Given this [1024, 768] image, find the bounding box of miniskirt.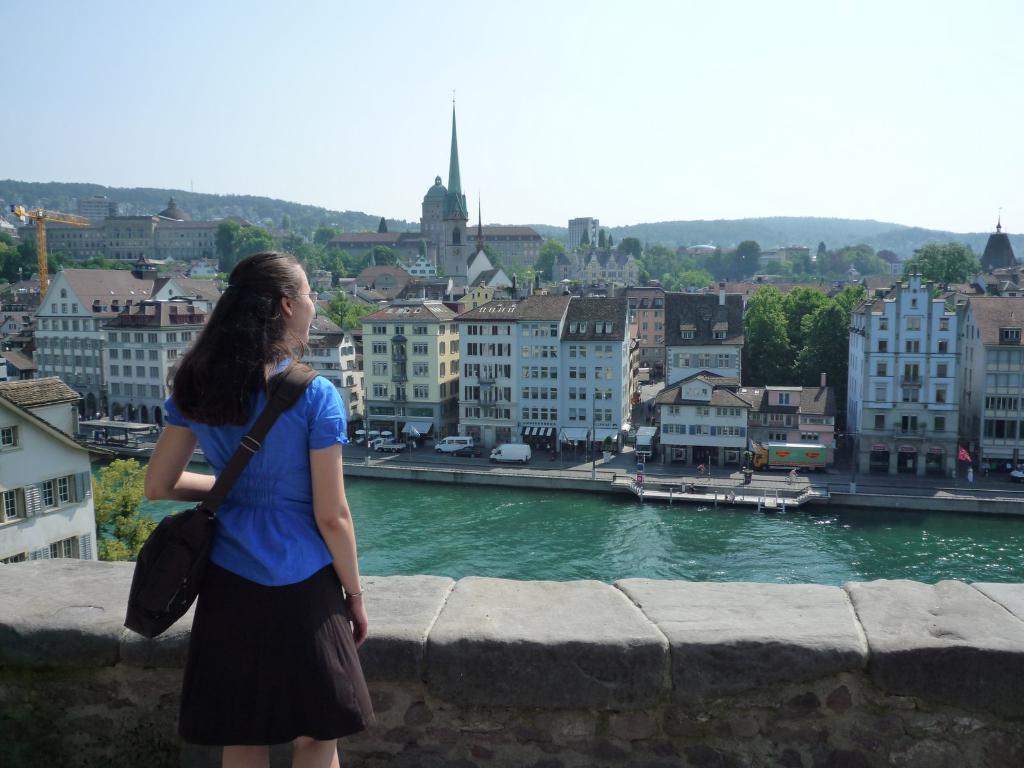
{"x1": 175, "y1": 564, "x2": 376, "y2": 750}.
